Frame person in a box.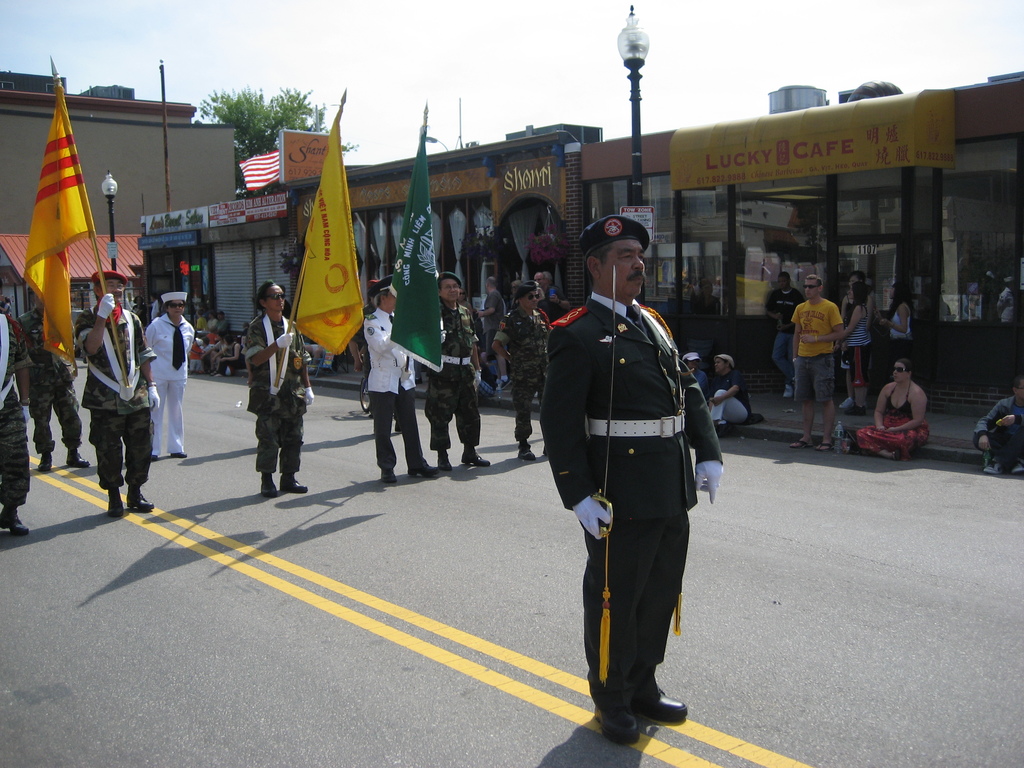
838:283:870:376.
